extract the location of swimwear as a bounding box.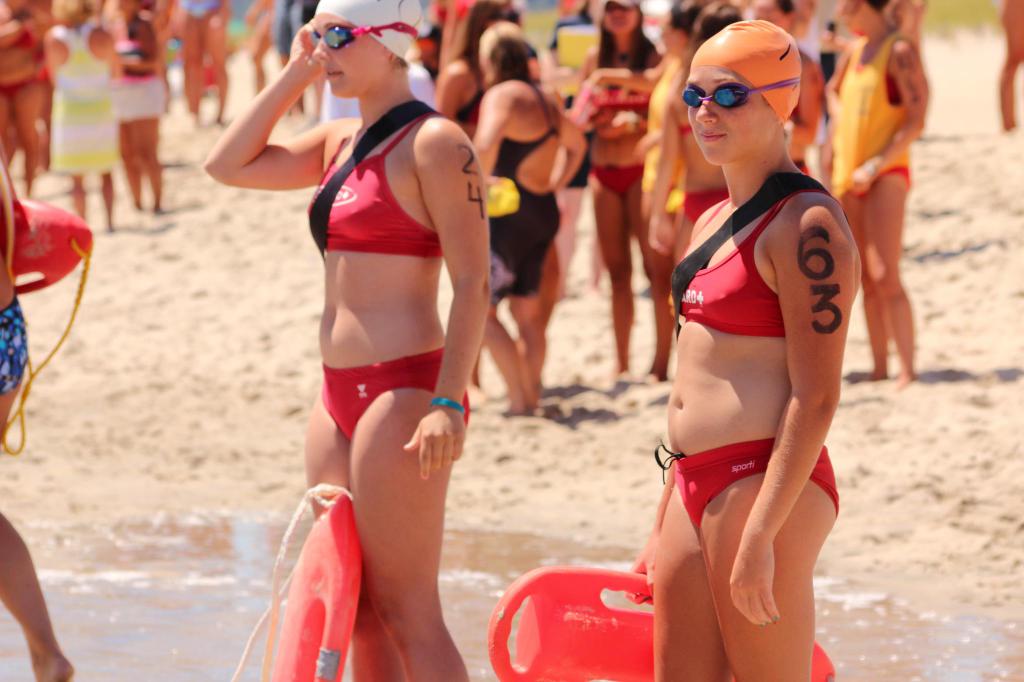
(319, 350, 478, 443).
